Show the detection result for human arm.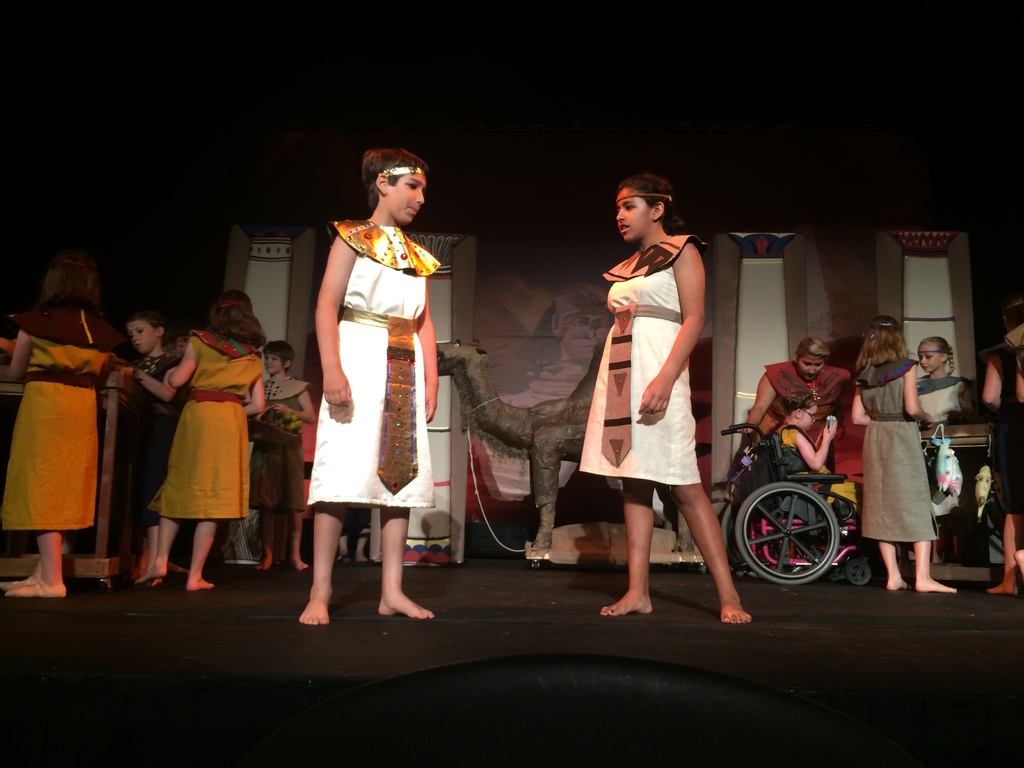
[left=121, top=367, right=174, bottom=403].
